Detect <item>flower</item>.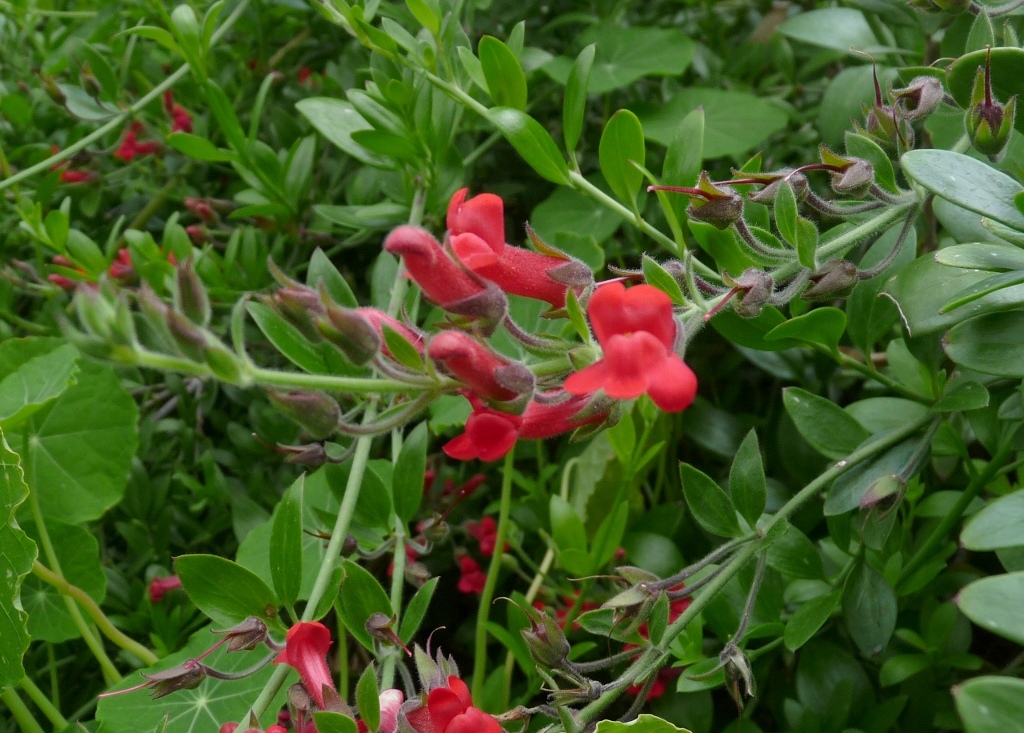
Detected at 115/123/152/158.
